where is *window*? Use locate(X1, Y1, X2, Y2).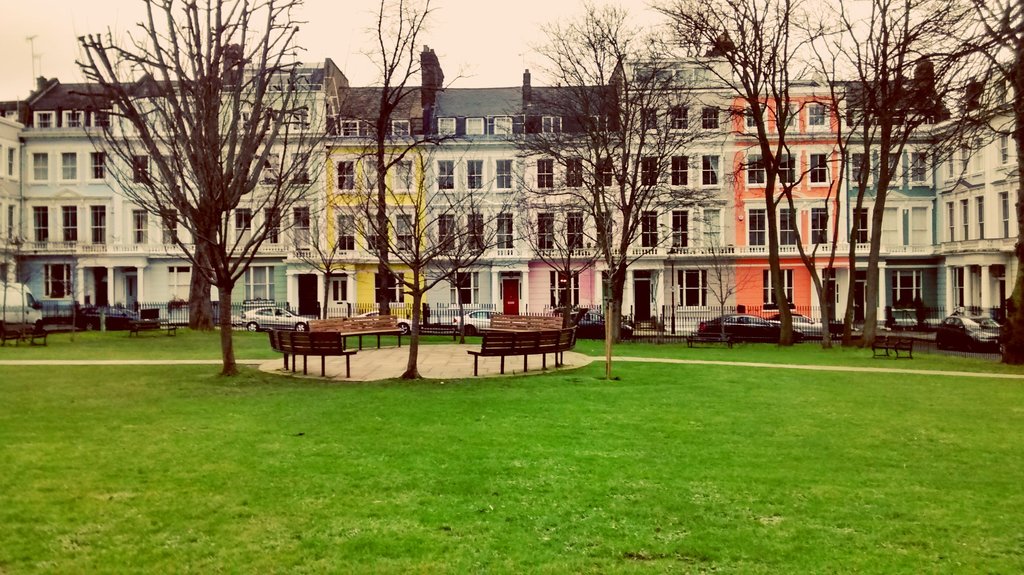
locate(760, 265, 797, 305).
